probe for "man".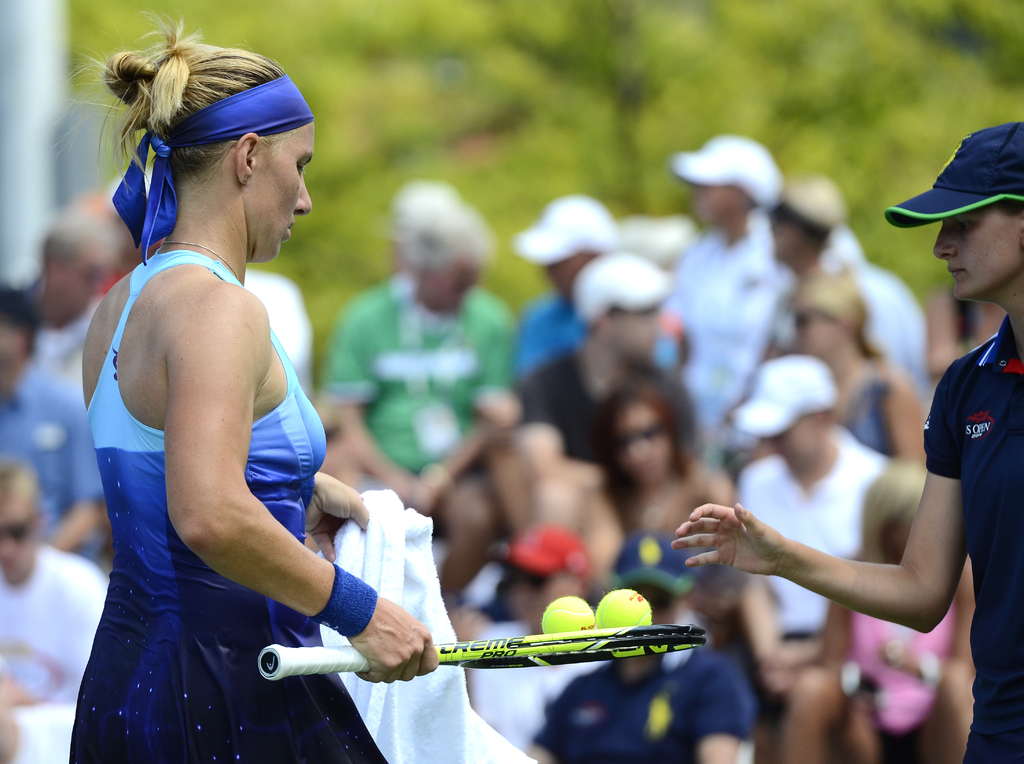
Probe result: (left=298, top=186, right=524, bottom=505).
